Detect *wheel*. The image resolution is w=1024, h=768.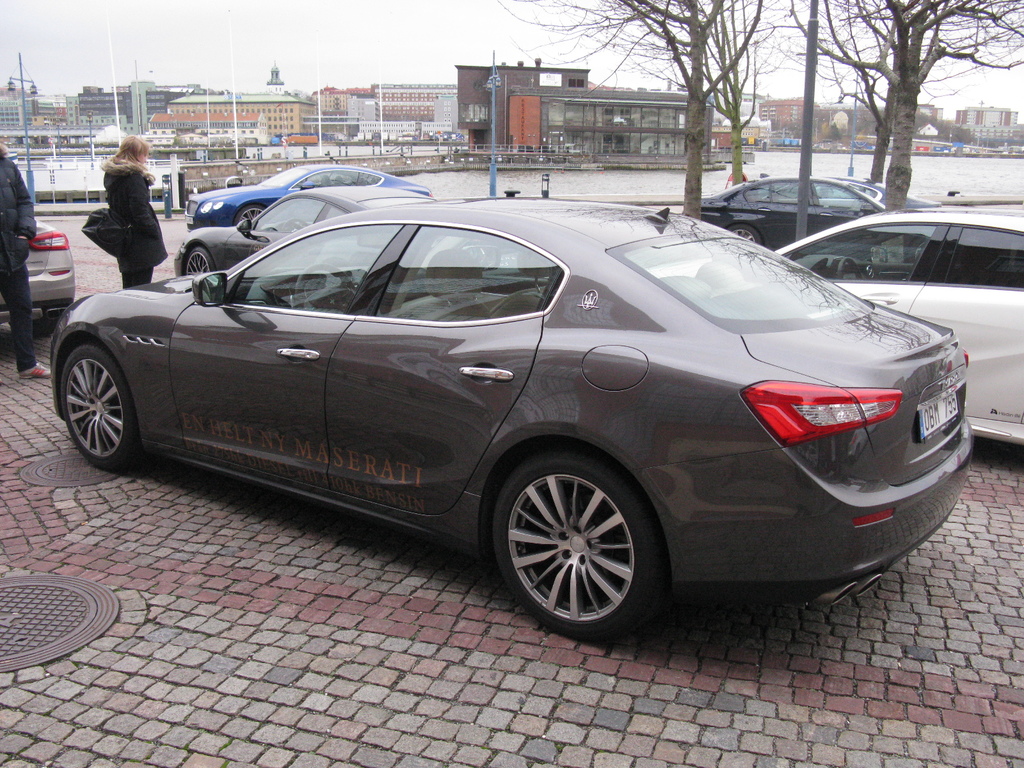
492/452/657/632.
